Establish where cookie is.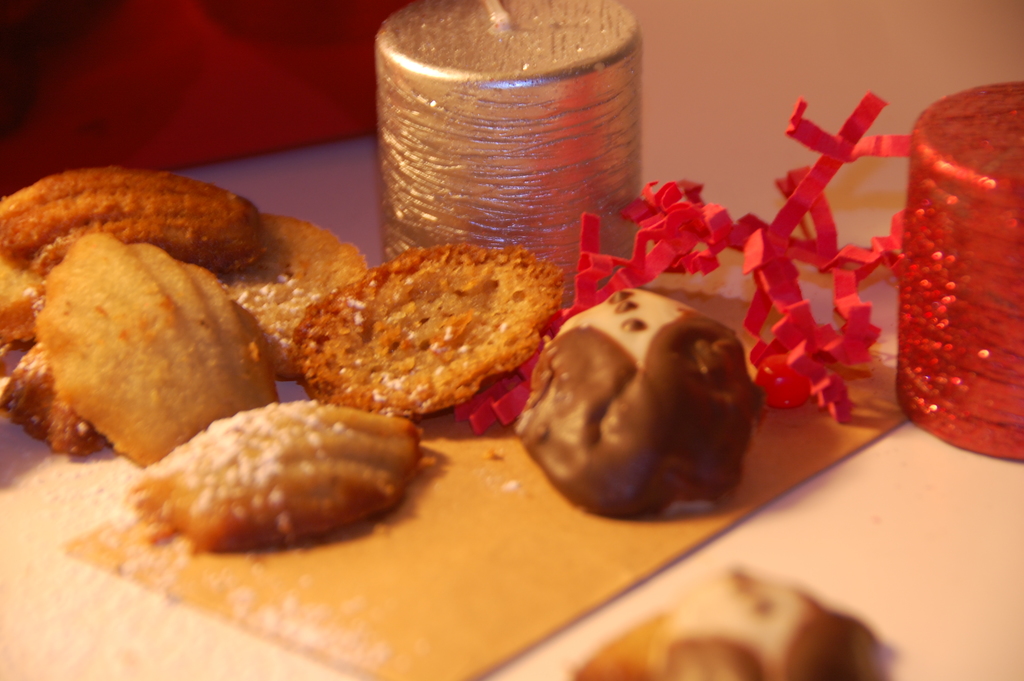
Established at (218,214,371,386).
